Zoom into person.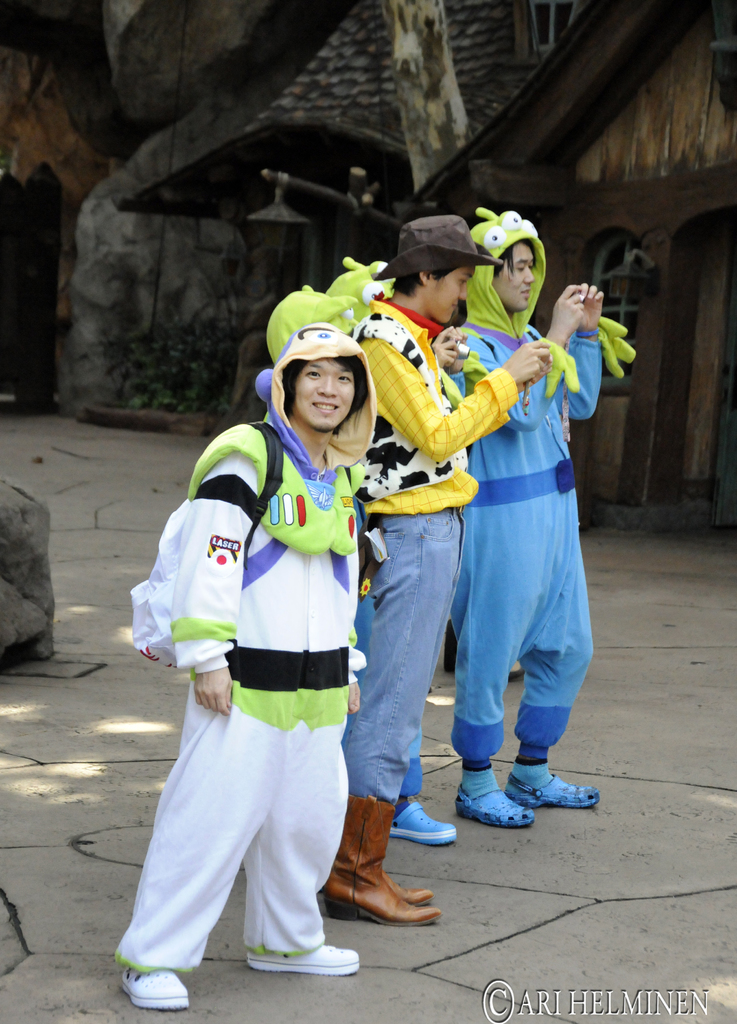
Zoom target: box(133, 288, 415, 1023).
